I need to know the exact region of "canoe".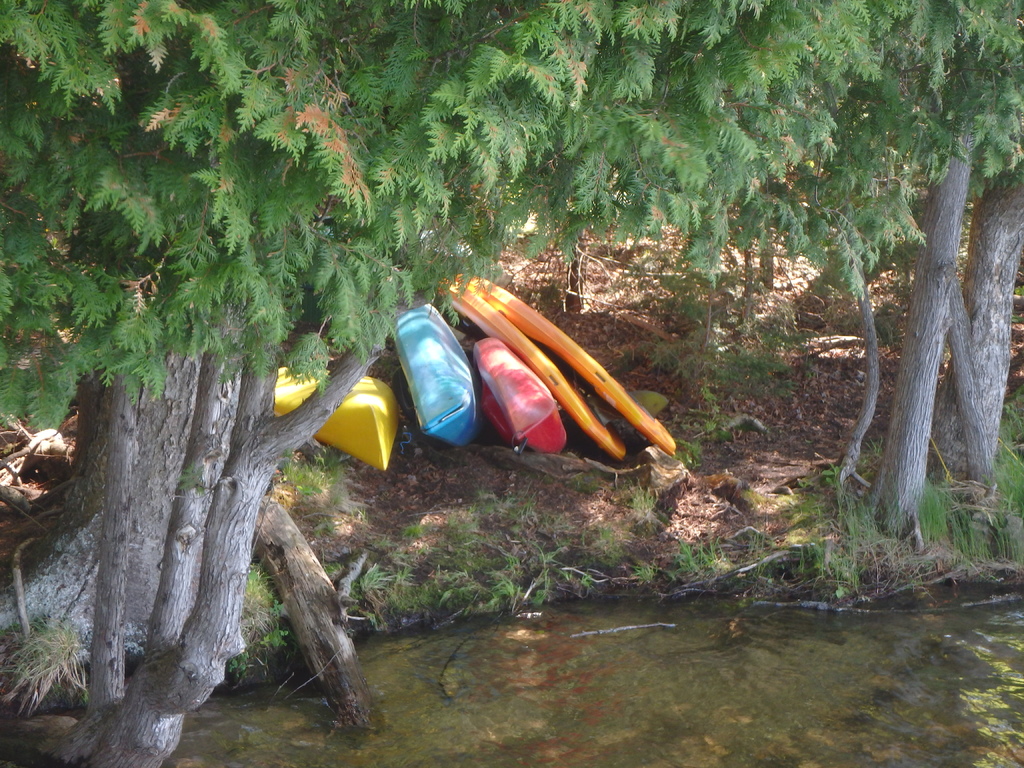
Region: (left=271, top=367, right=401, bottom=474).
